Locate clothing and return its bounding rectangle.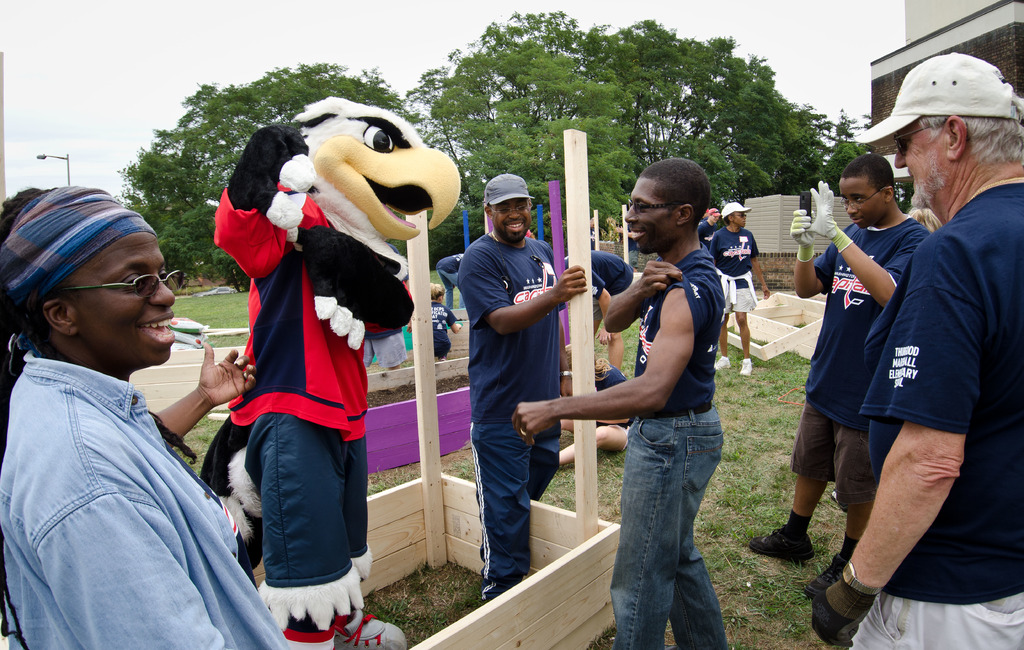
crop(207, 122, 447, 645).
